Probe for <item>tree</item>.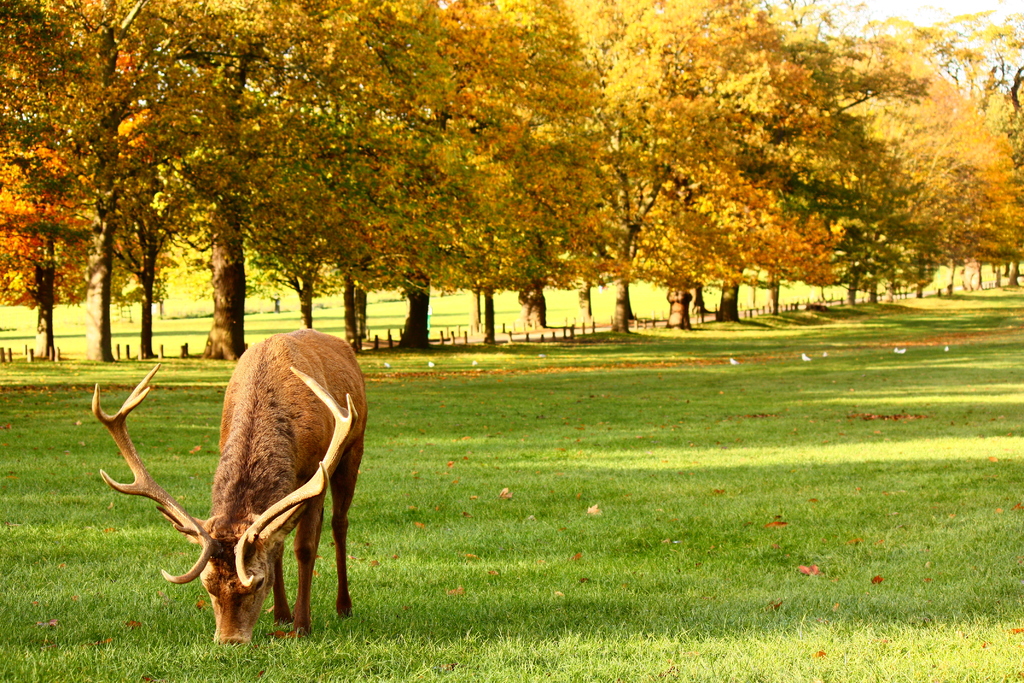
Probe result: 494/0/621/335.
